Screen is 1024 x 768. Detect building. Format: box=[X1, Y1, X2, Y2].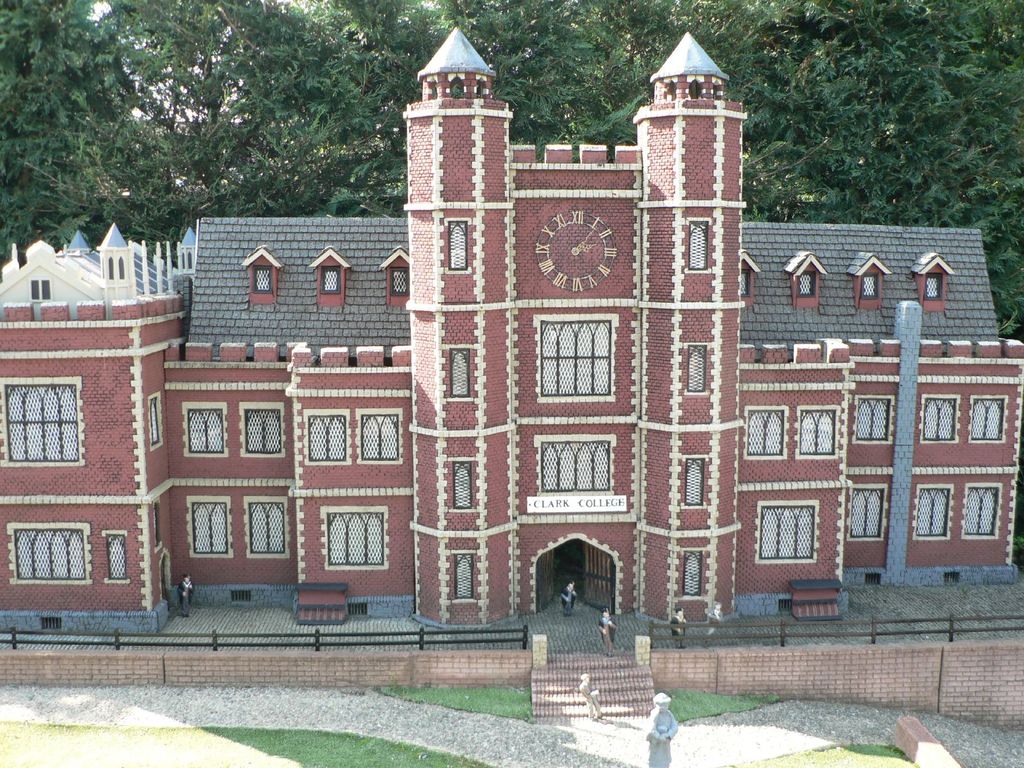
box=[0, 29, 1023, 632].
